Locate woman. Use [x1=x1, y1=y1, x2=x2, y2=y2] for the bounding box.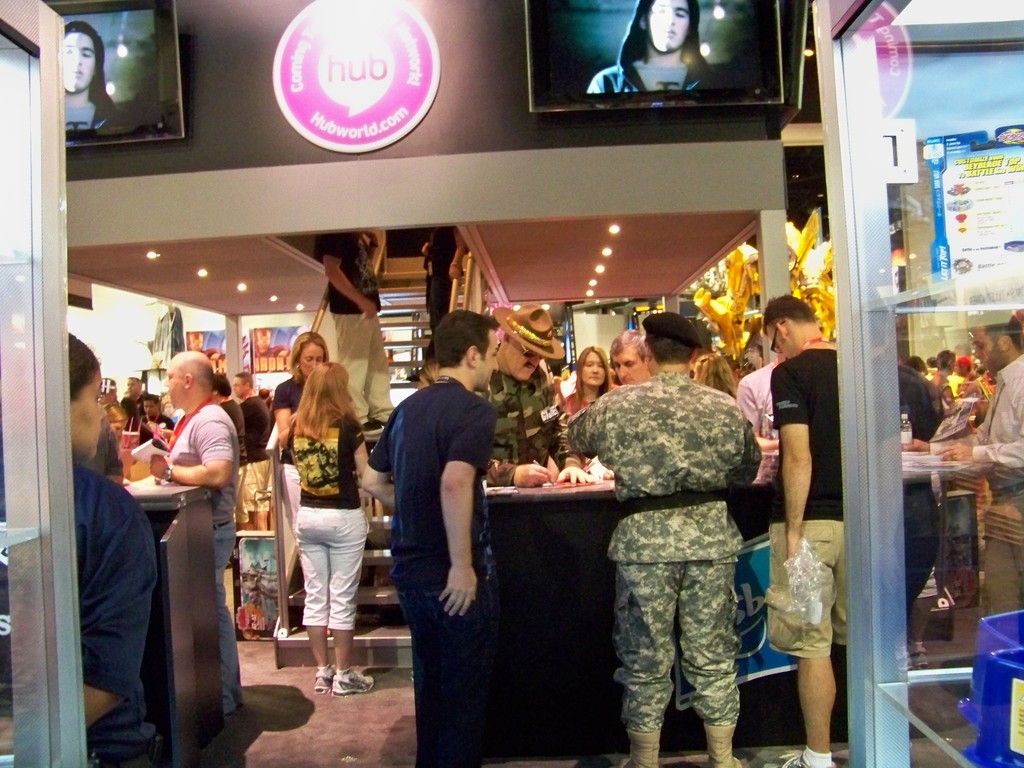
[x1=102, y1=398, x2=130, y2=445].
